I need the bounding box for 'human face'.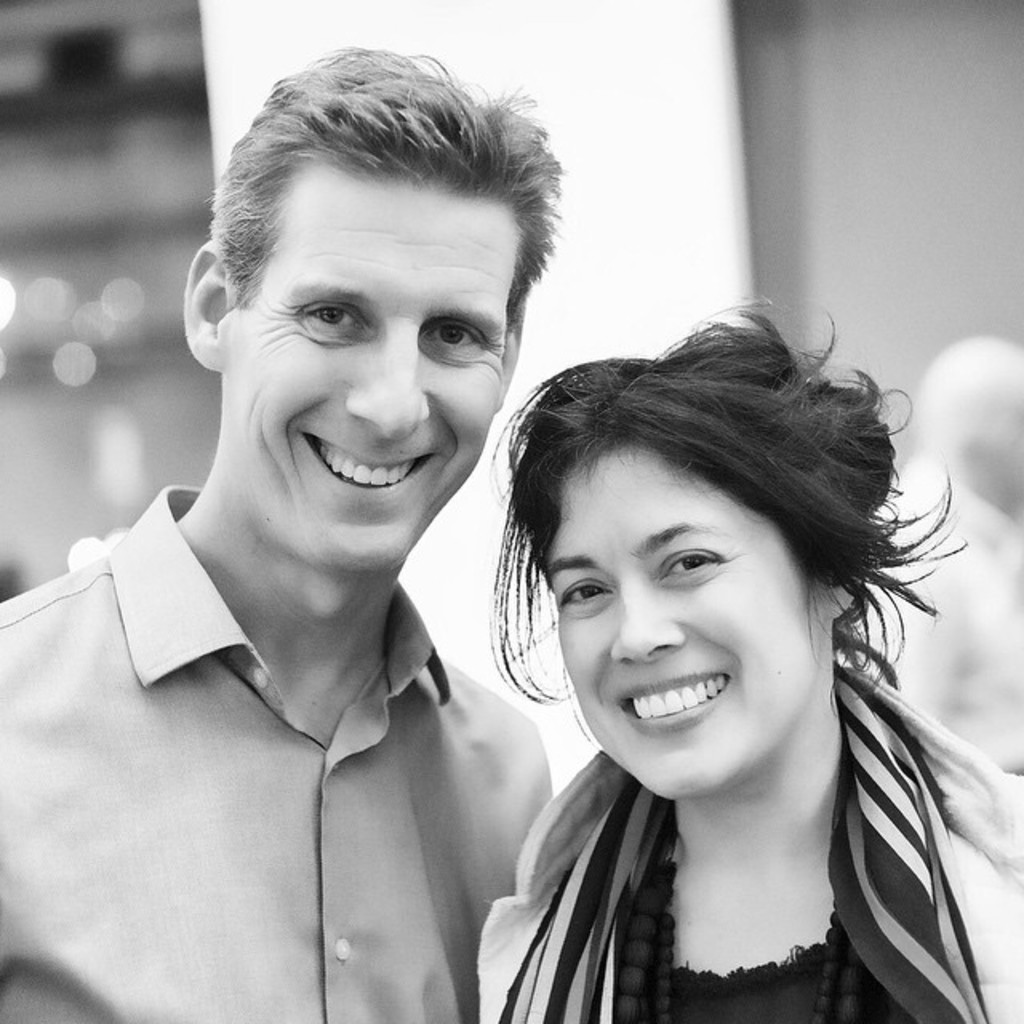
Here it is: 544,440,819,800.
